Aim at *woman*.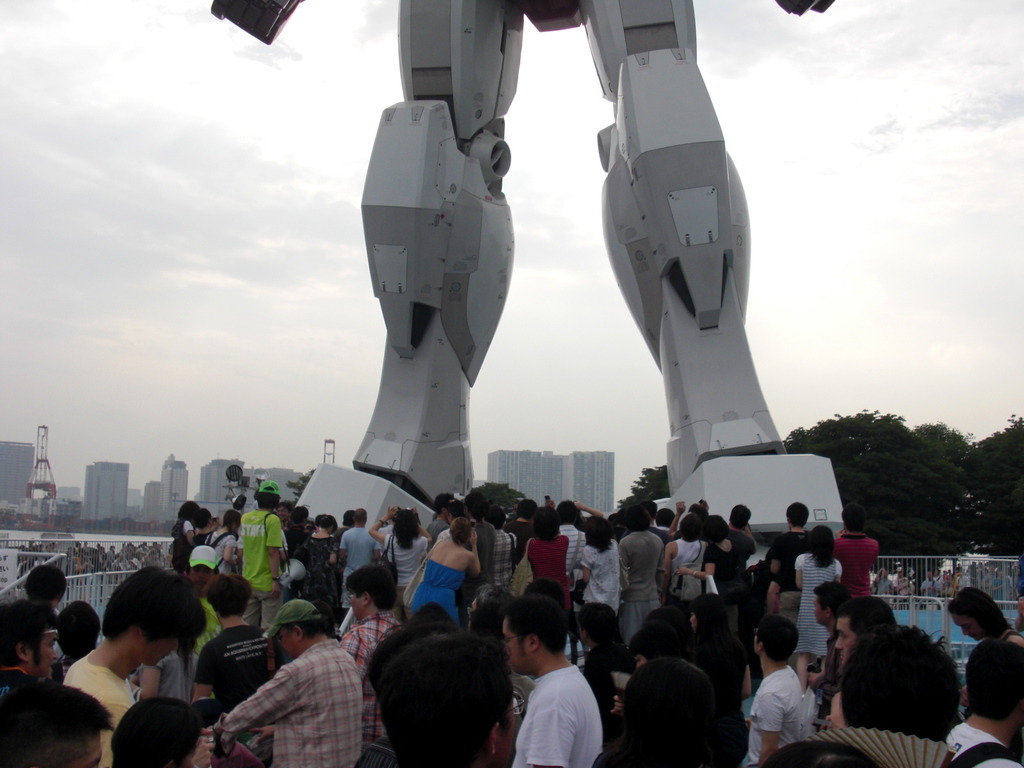
Aimed at bbox(578, 516, 621, 614).
